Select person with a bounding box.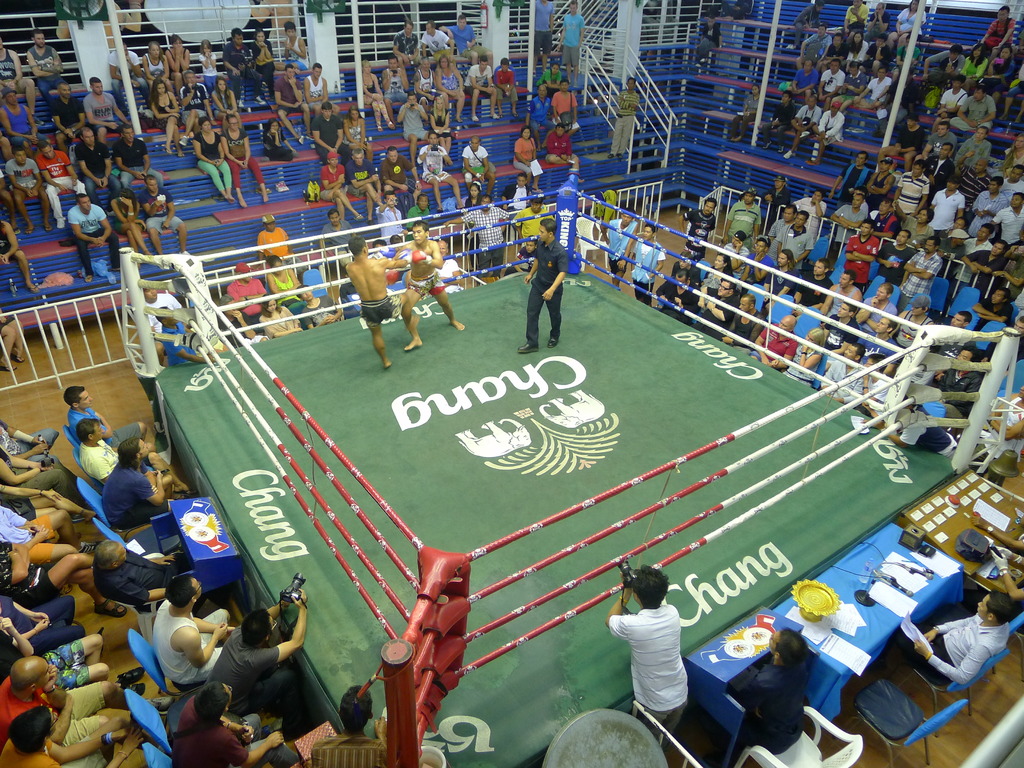
detection(344, 147, 381, 216).
